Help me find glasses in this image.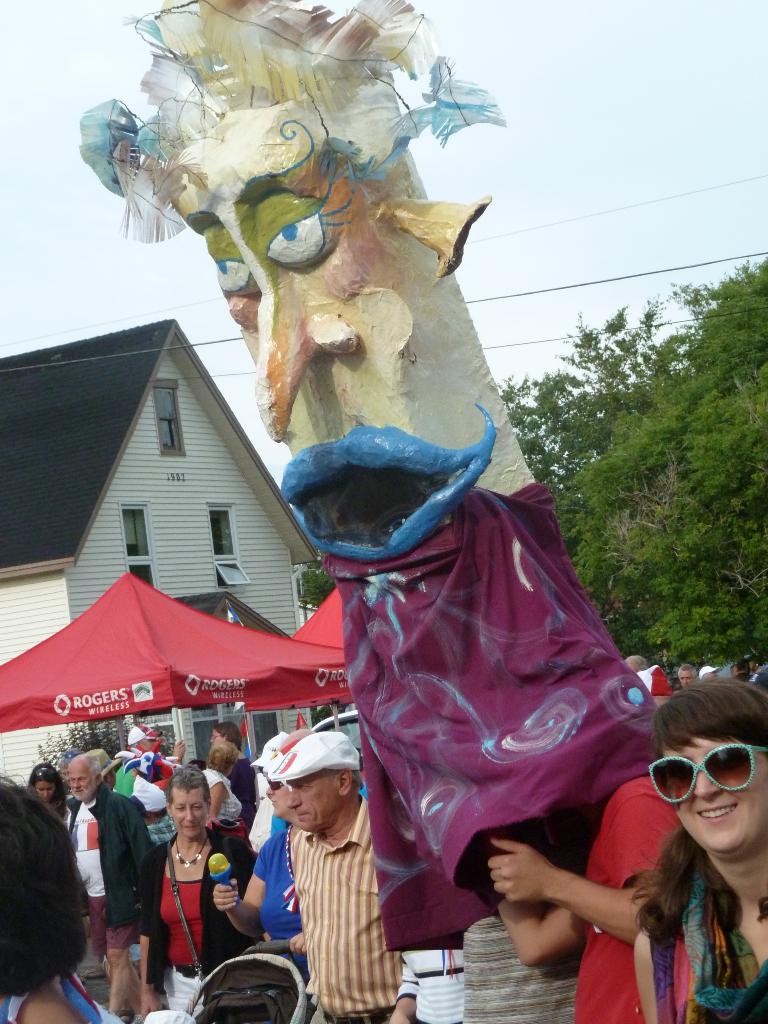
Found it: [x1=651, y1=739, x2=767, y2=807].
